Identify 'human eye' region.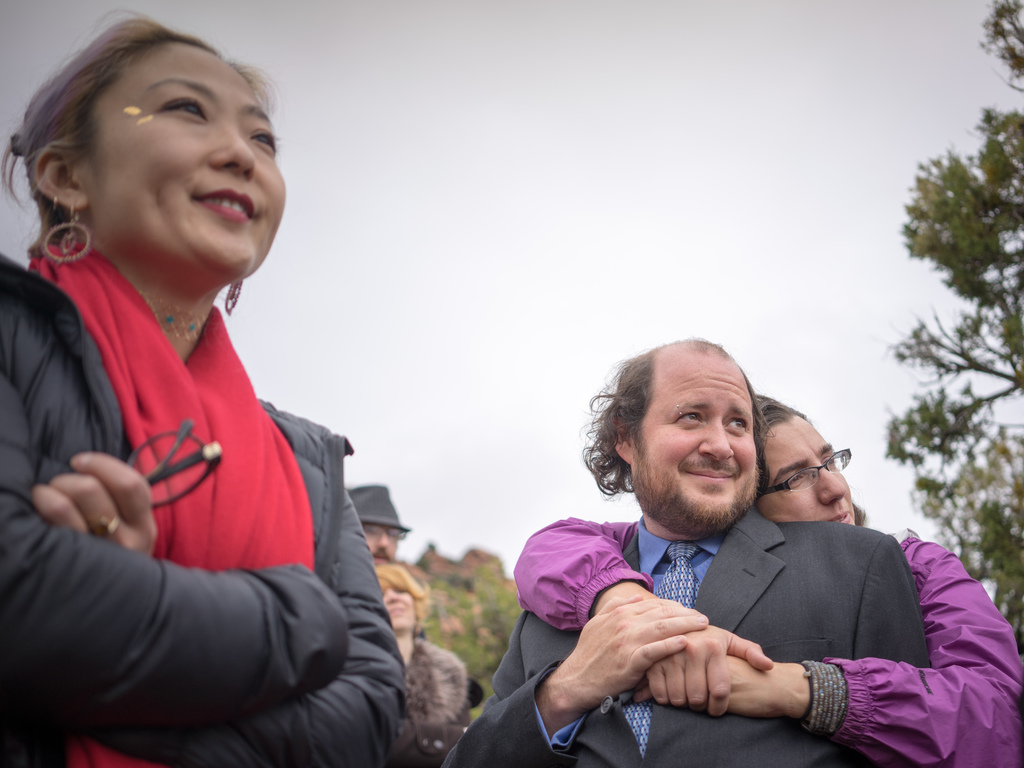
Region: detection(821, 452, 837, 468).
